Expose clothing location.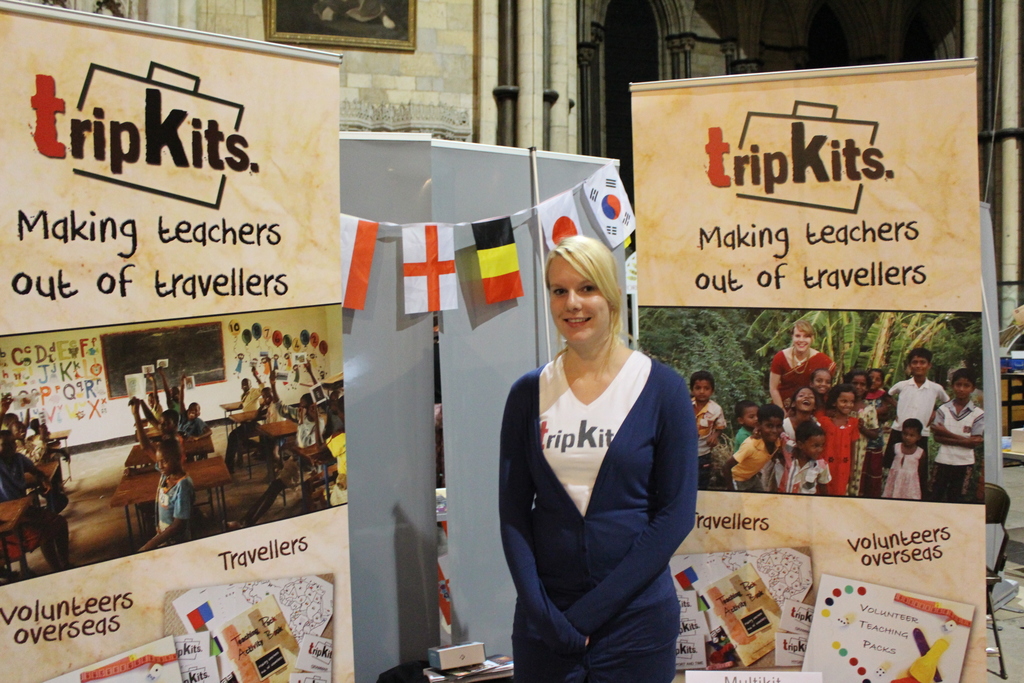
Exposed at [730,434,770,478].
